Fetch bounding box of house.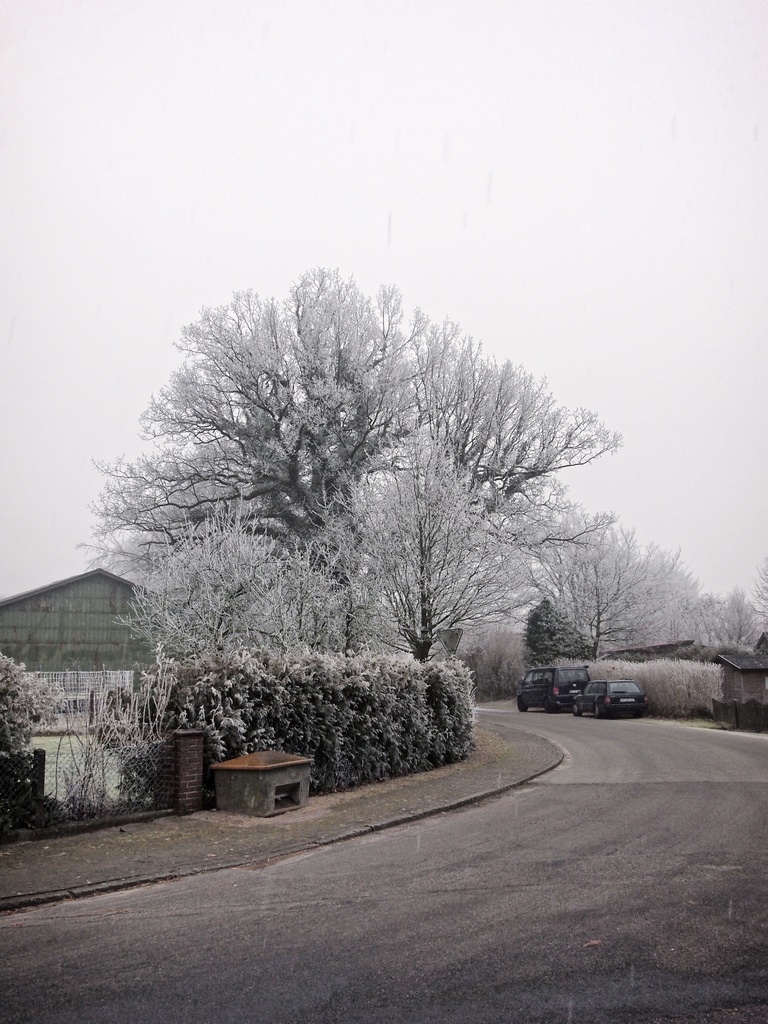
Bbox: box=[0, 563, 193, 828].
